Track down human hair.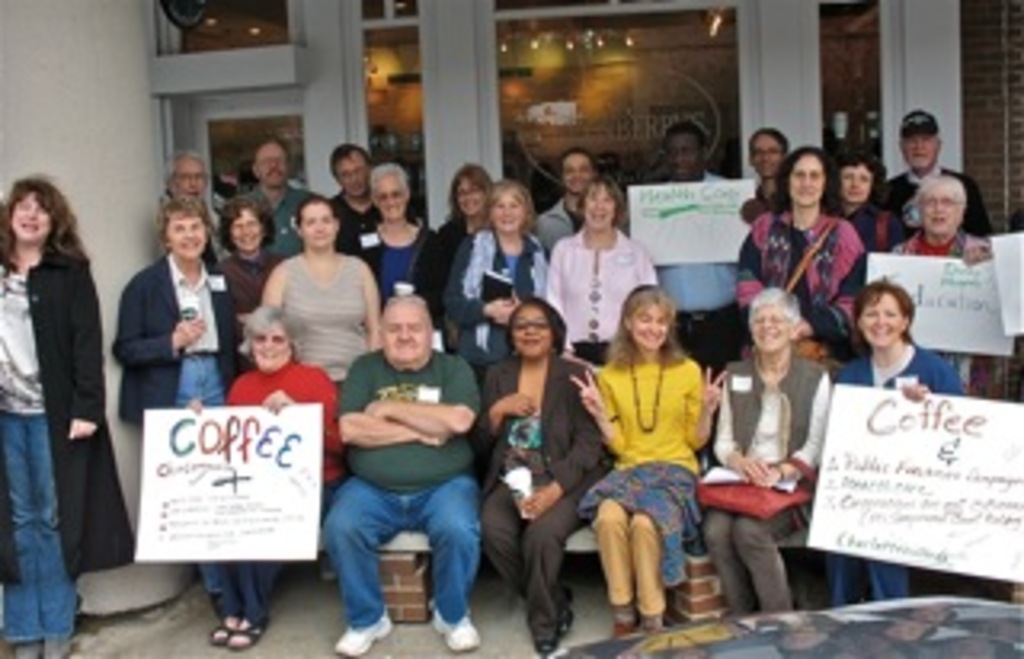
Tracked to (left=746, top=285, right=803, bottom=330).
